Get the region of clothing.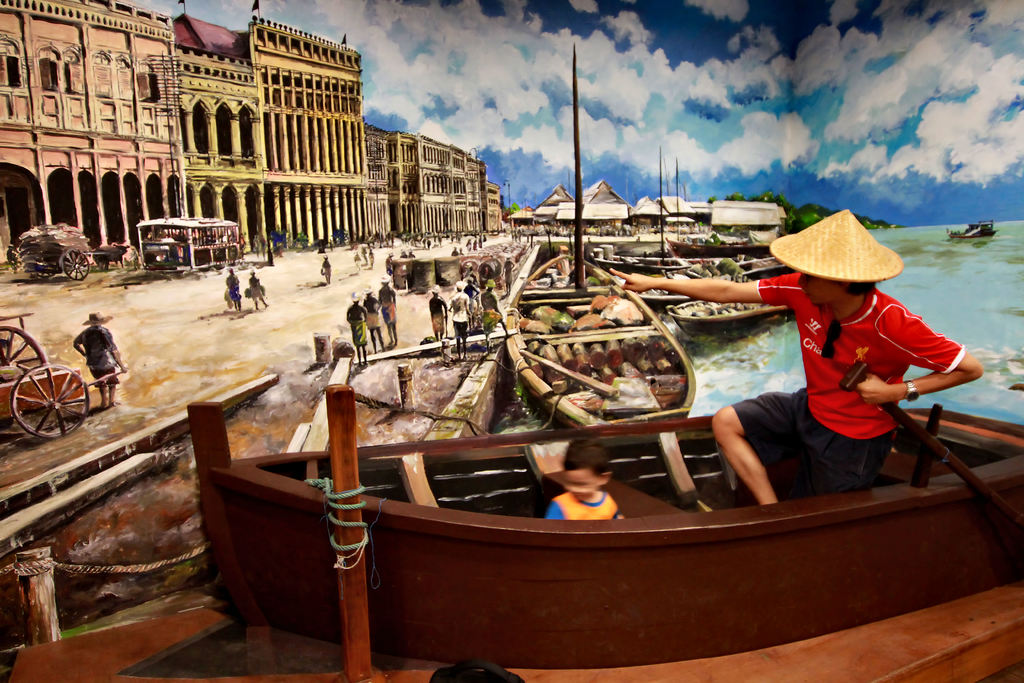
BBox(382, 302, 397, 321).
